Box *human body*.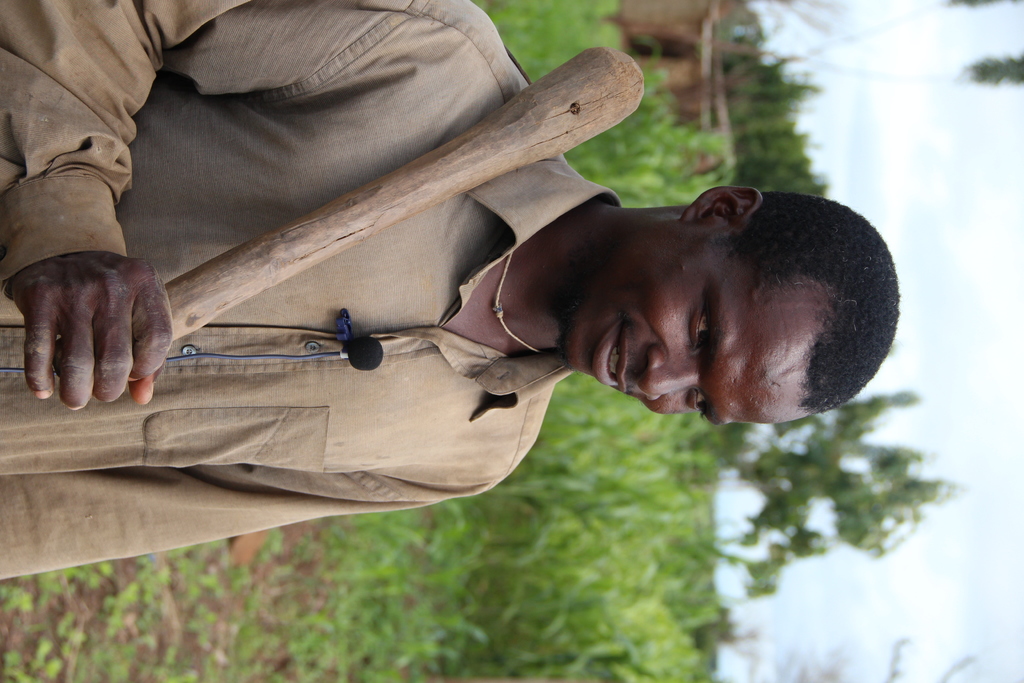
bbox(0, 0, 902, 585).
